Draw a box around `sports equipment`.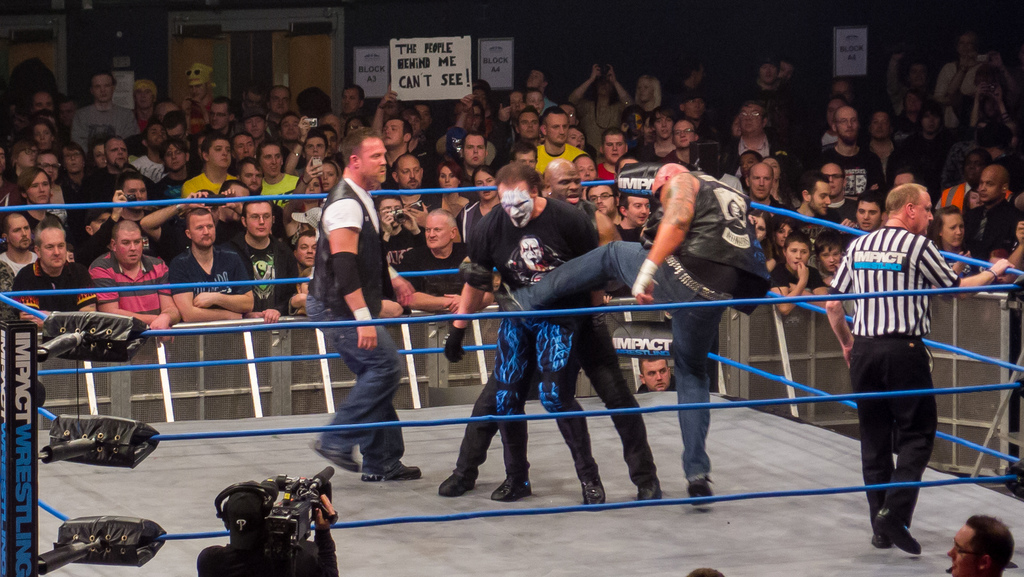
<box>361,460,423,482</box>.
